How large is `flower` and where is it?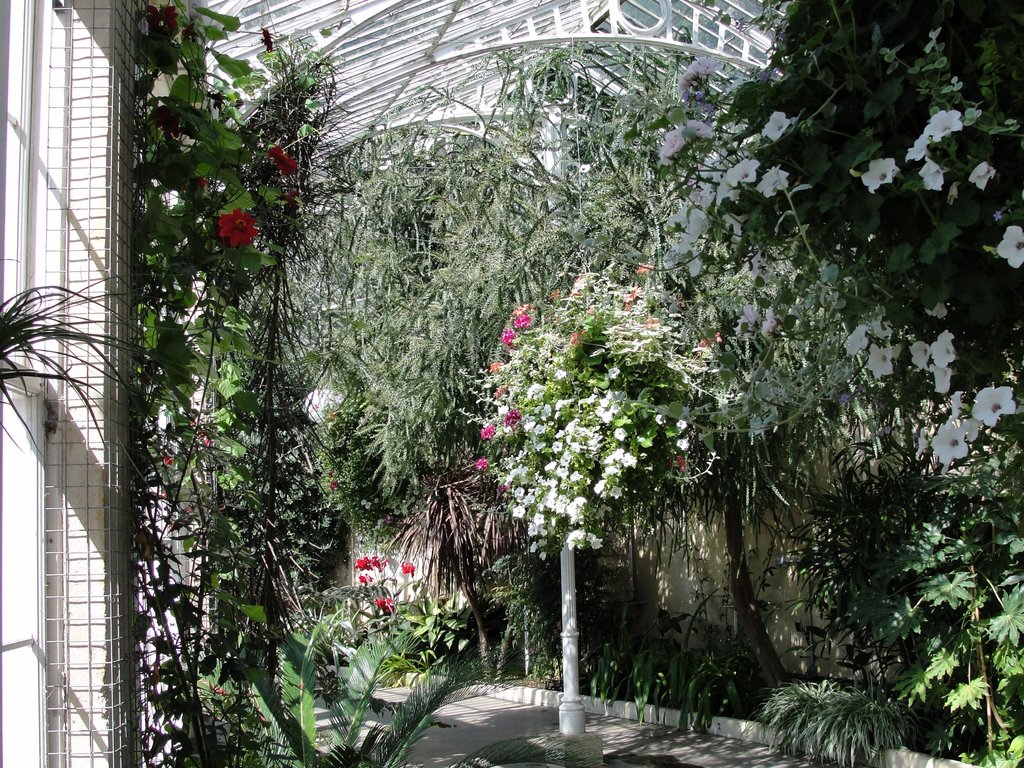
Bounding box: 730/156/755/189.
